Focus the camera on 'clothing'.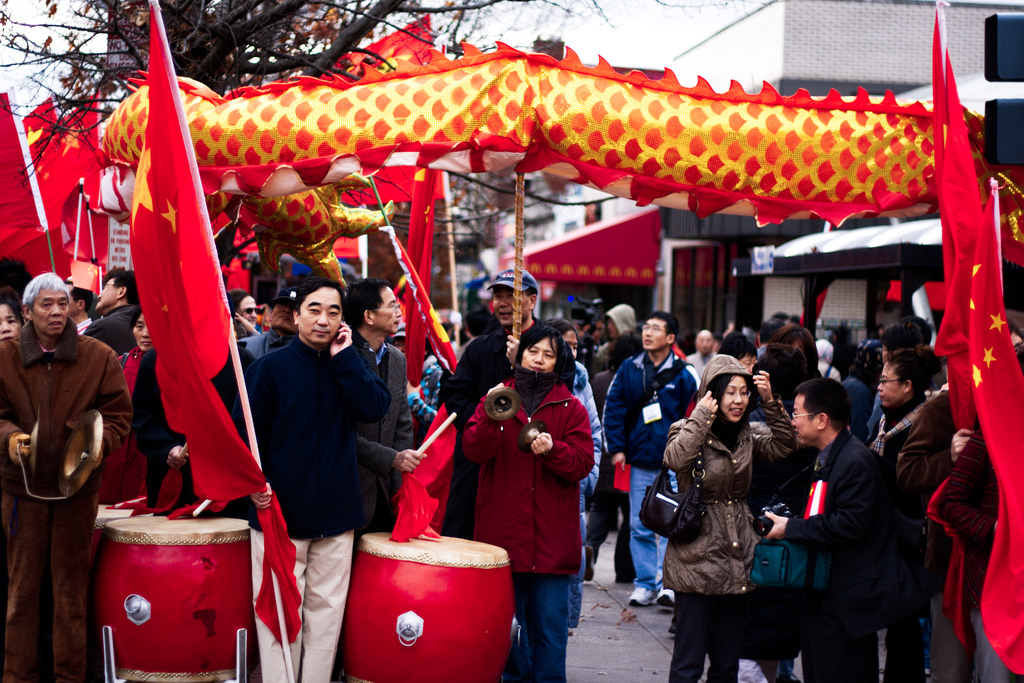
Focus region: [627, 470, 660, 587].
